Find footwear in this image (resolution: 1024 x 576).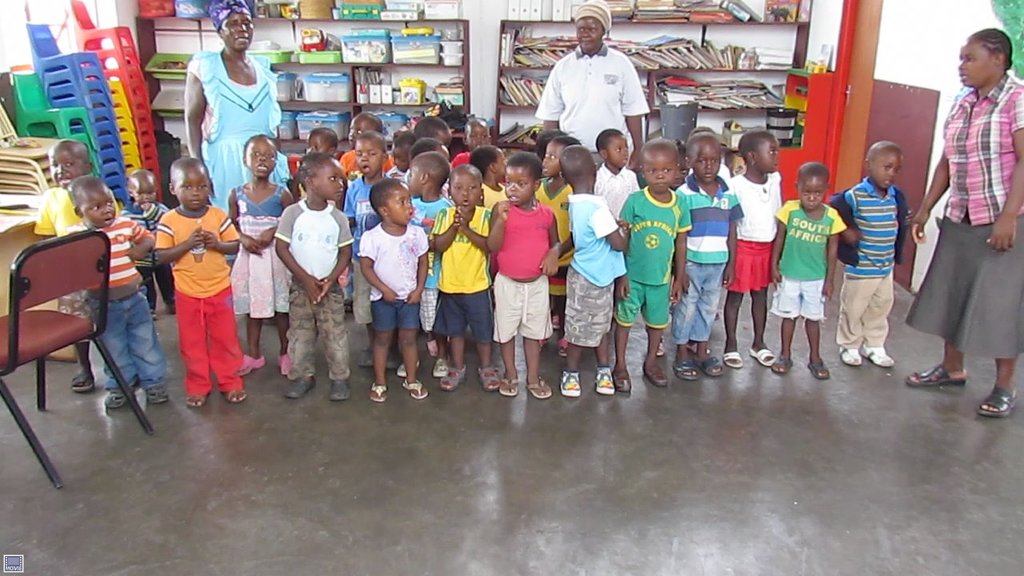
<bbox>656, 335, 666, 354</bbox>.
